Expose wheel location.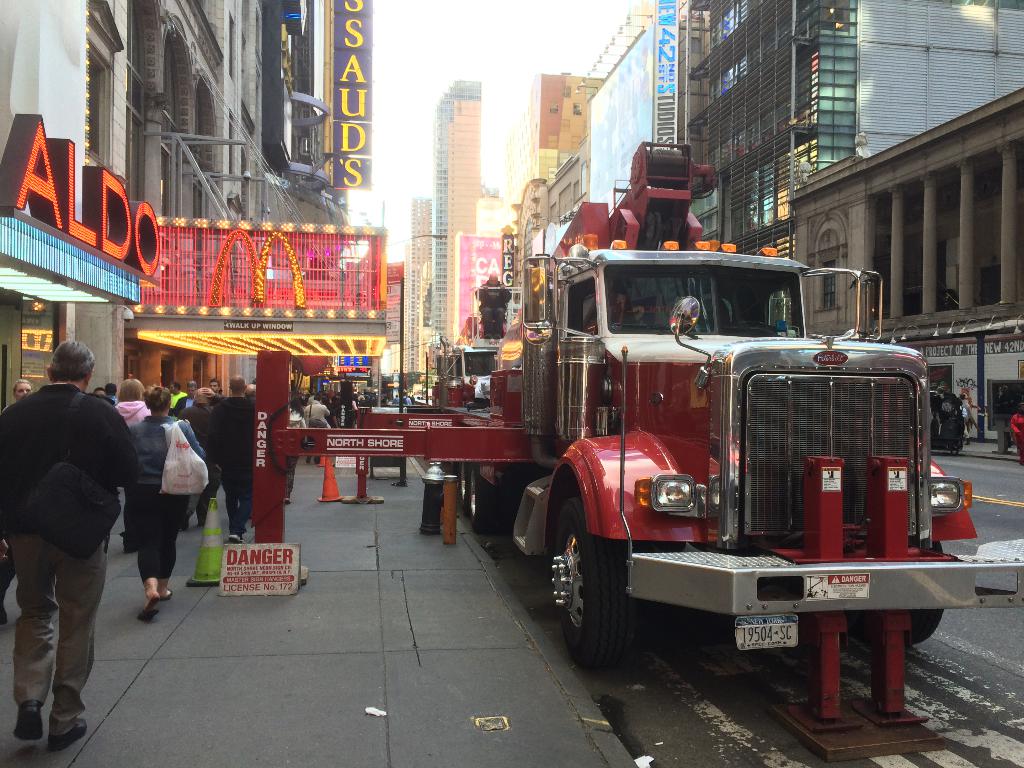
Exposed at {"x1": 552, "y1": 500, "x2": 648, "y2": 680}.
